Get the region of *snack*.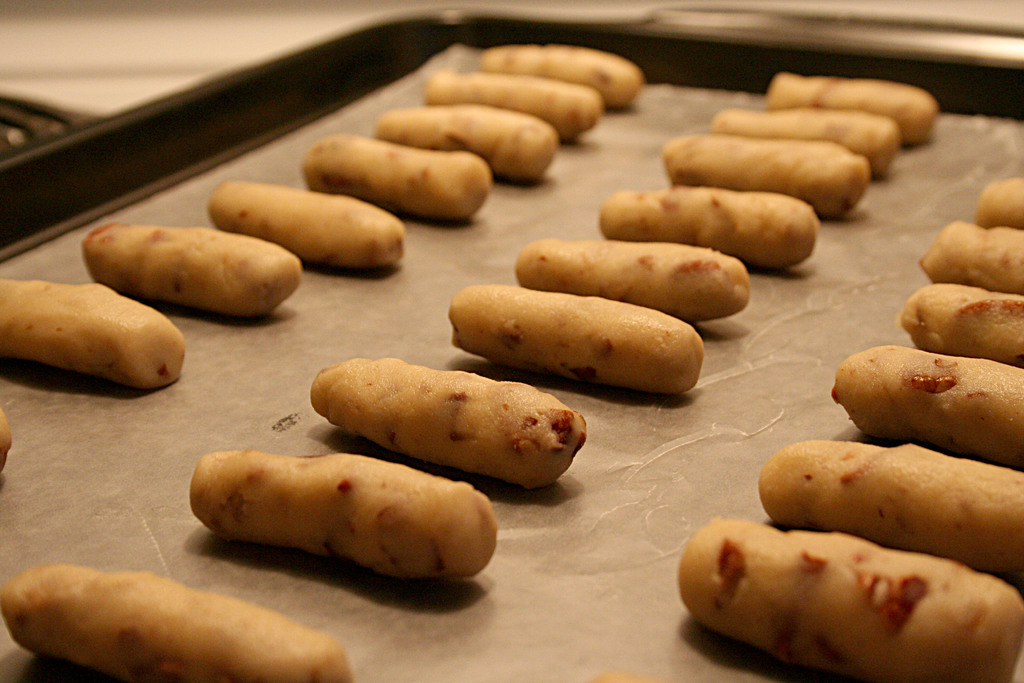
[79,219,305,317].
